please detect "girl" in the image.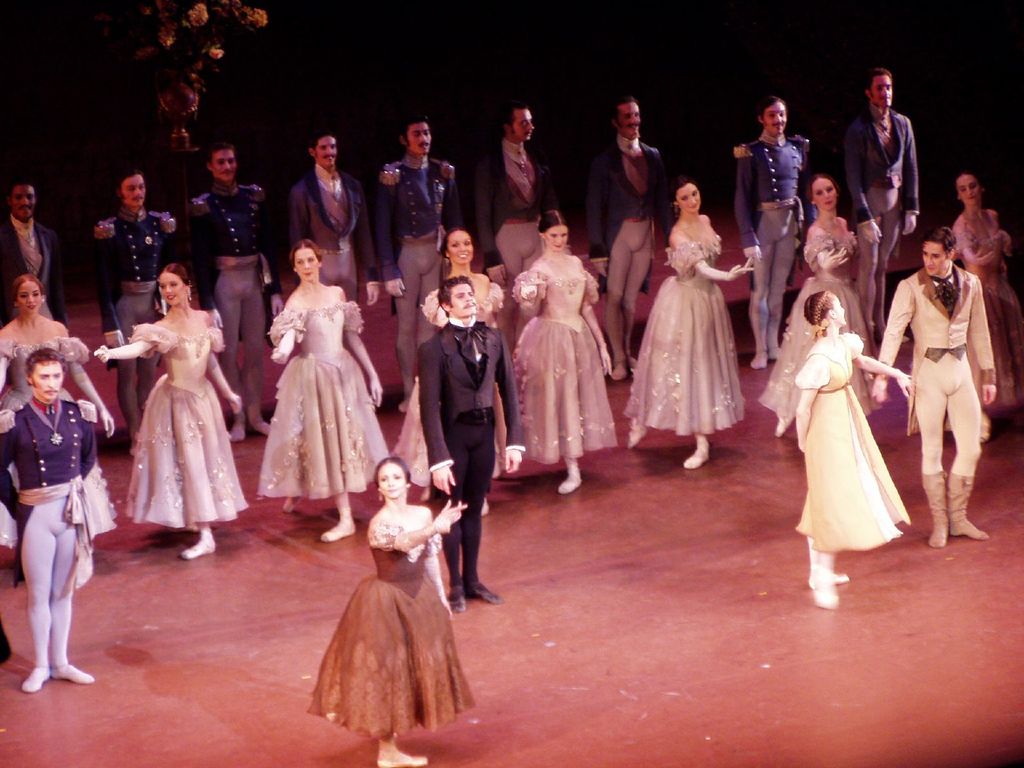
(511, 212, 612, 494).
